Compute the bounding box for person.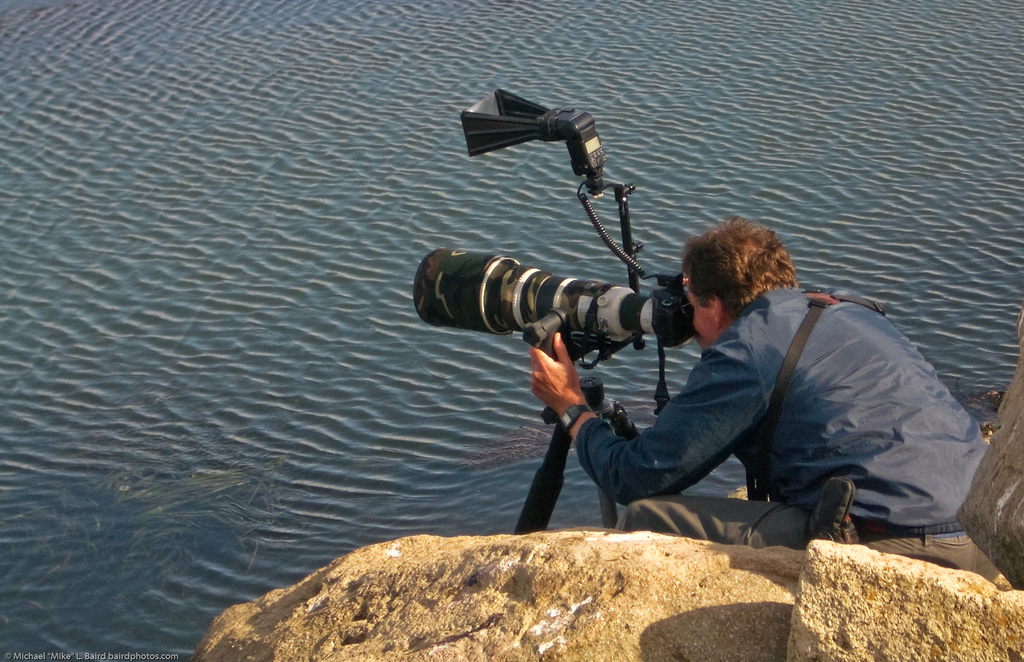
region(533, 215, 1004, 568).
